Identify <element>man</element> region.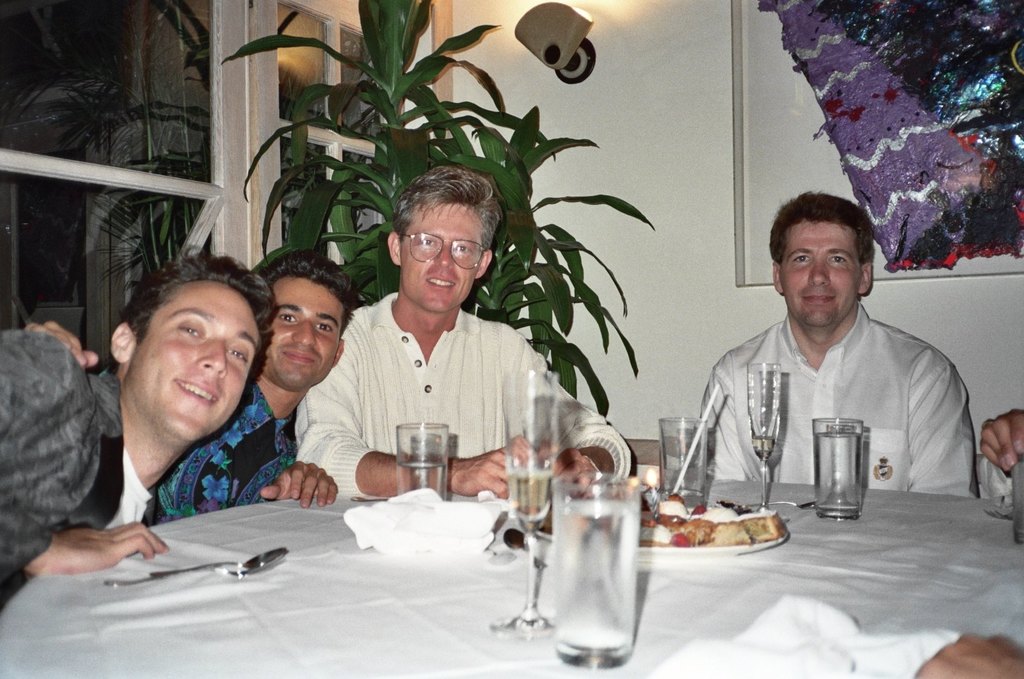
Region: BBox(0, 249, 278, 595).
